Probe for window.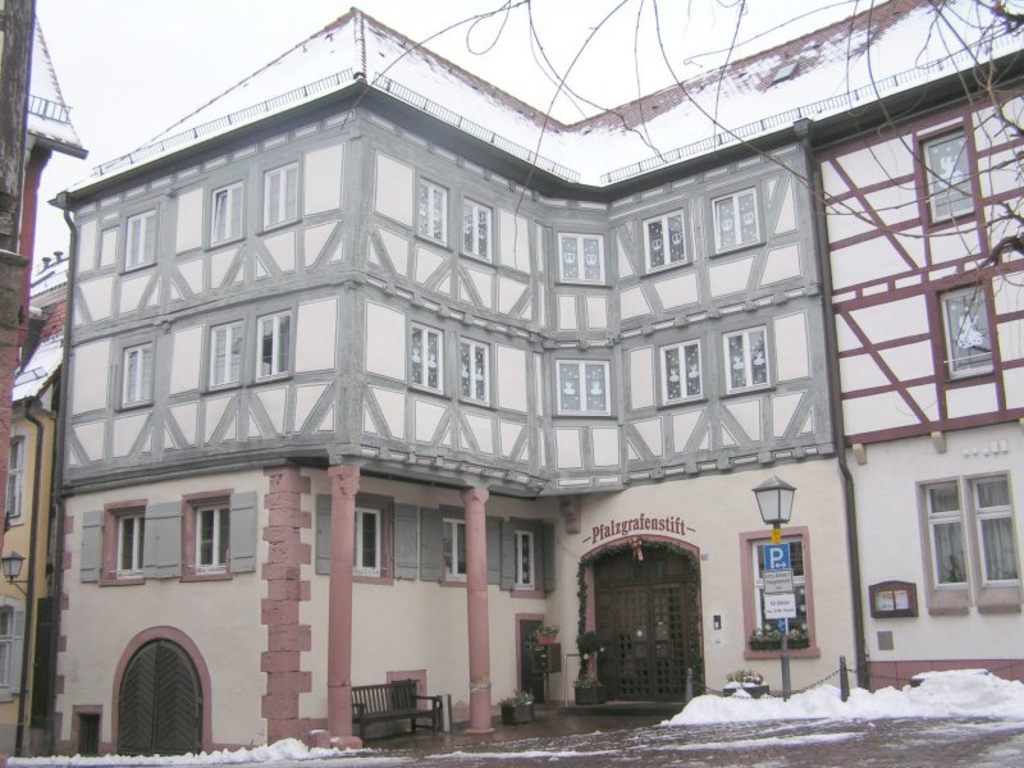
Probe result: (x1=261, y1=157, x2=300, y2=229).
